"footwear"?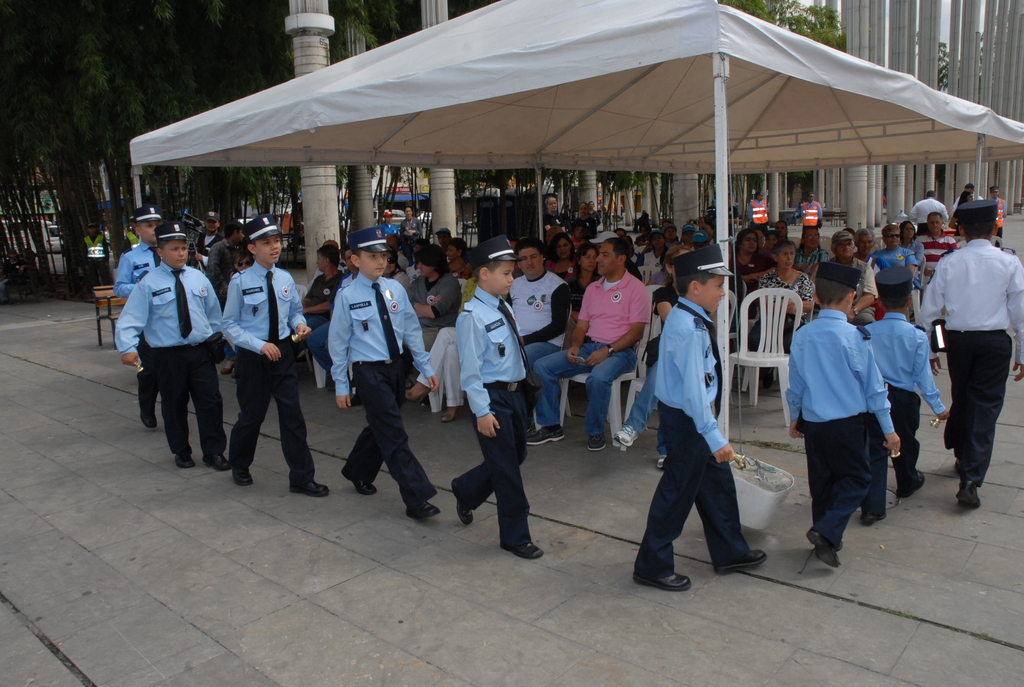
pyautogui.locateOnScreen(140, 416, 159, 429)
